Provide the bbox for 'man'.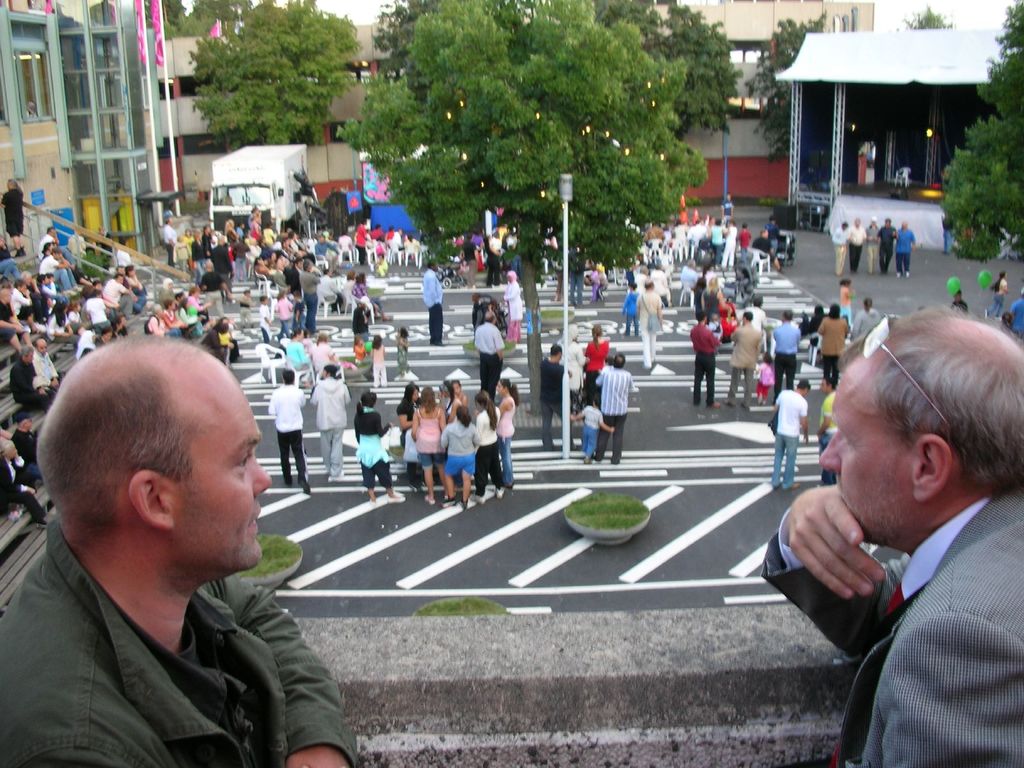
12,415,45,476.
